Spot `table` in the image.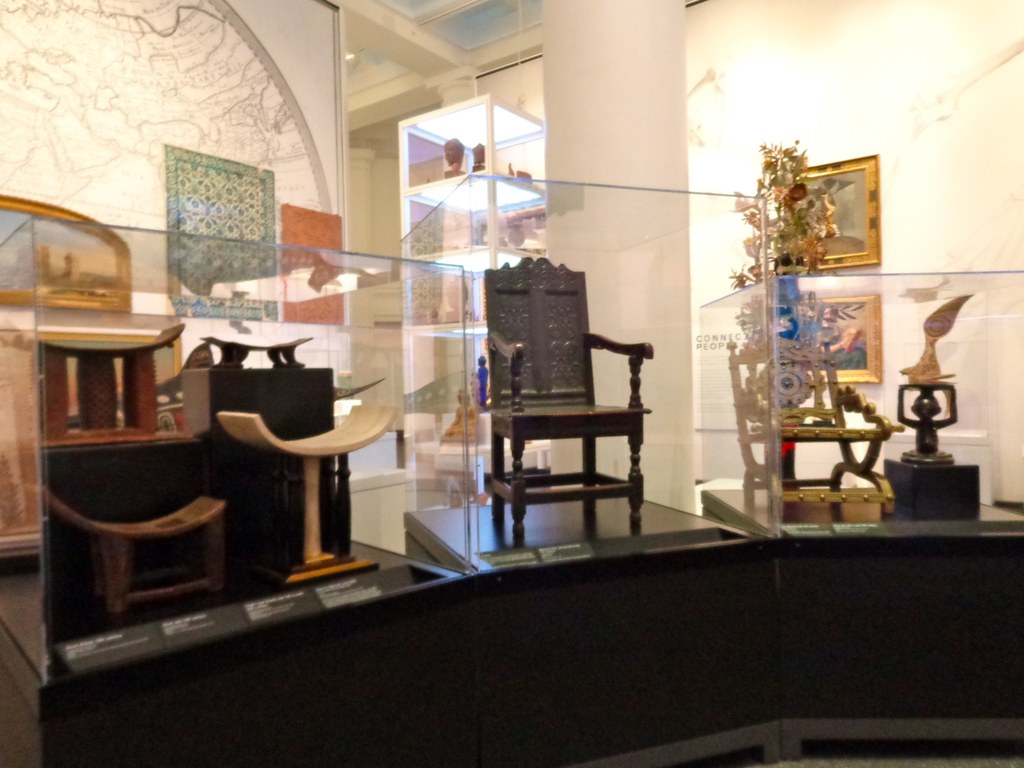
`table` found at x1=762, y1=417, x2=919, y2=533.
